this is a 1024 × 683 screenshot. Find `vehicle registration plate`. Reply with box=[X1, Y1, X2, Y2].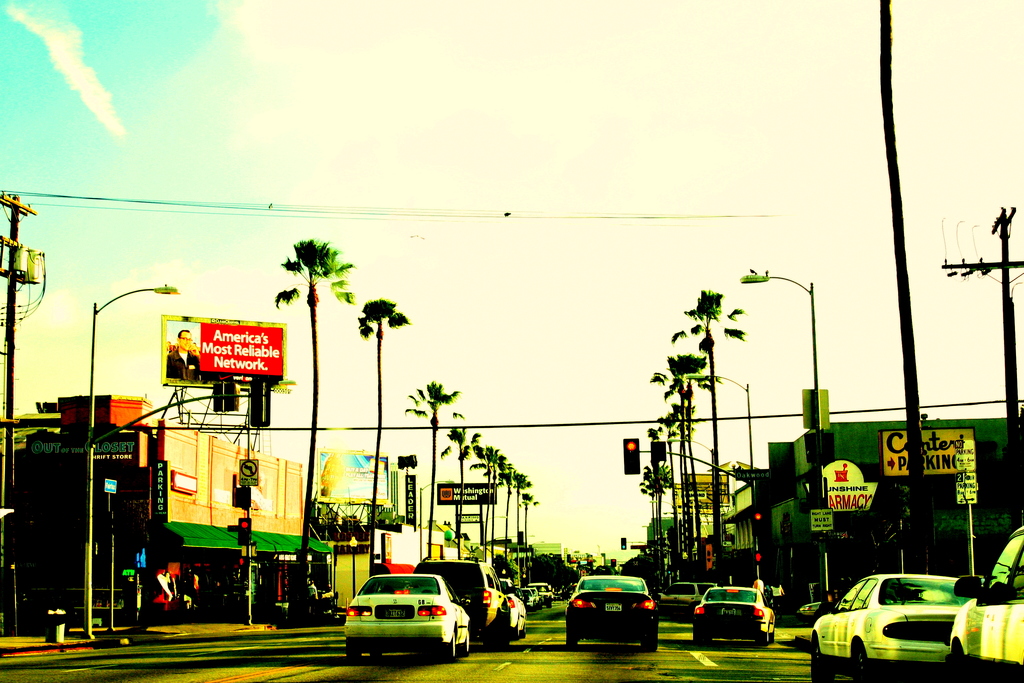
box=[598, 600, 620, 611].
